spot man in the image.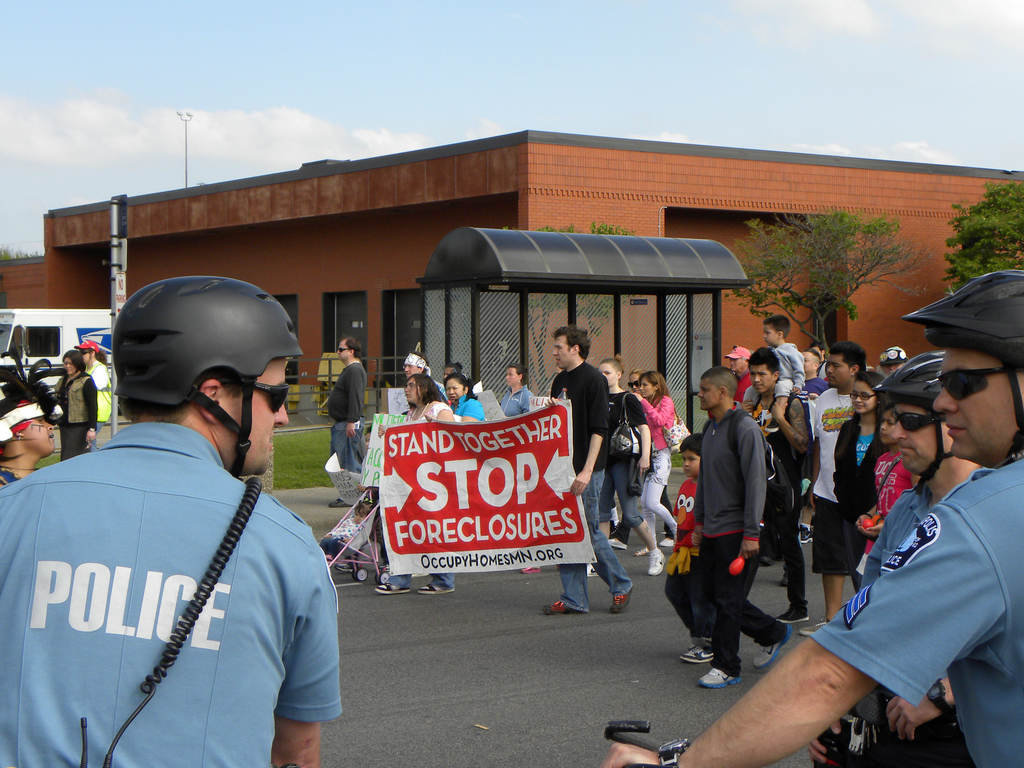
man found at select_region(540, 323, 634, 617).
